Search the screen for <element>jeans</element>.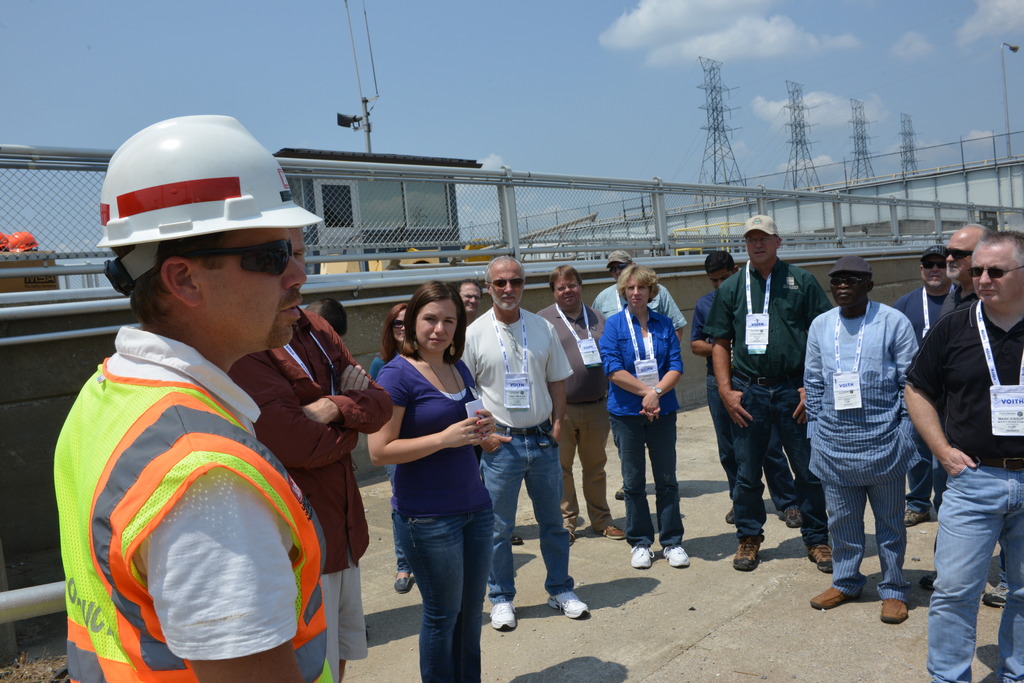
Found at x1=391 y1=497 x2=502 y2=673.
